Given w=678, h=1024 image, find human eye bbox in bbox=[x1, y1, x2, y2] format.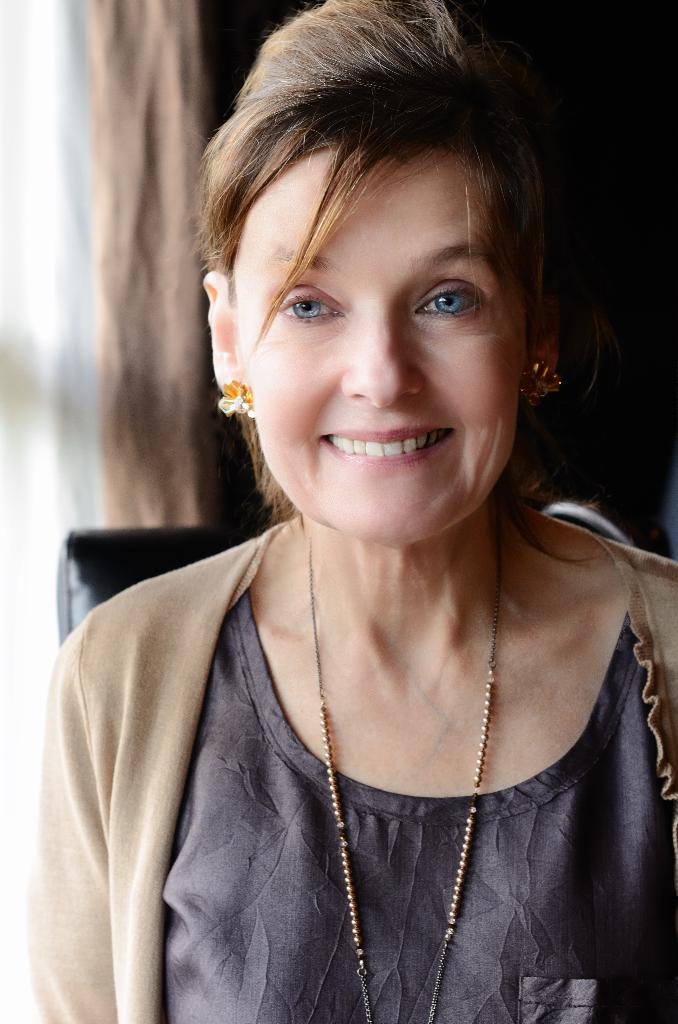
bbox=[265, 273, 347, 335].
